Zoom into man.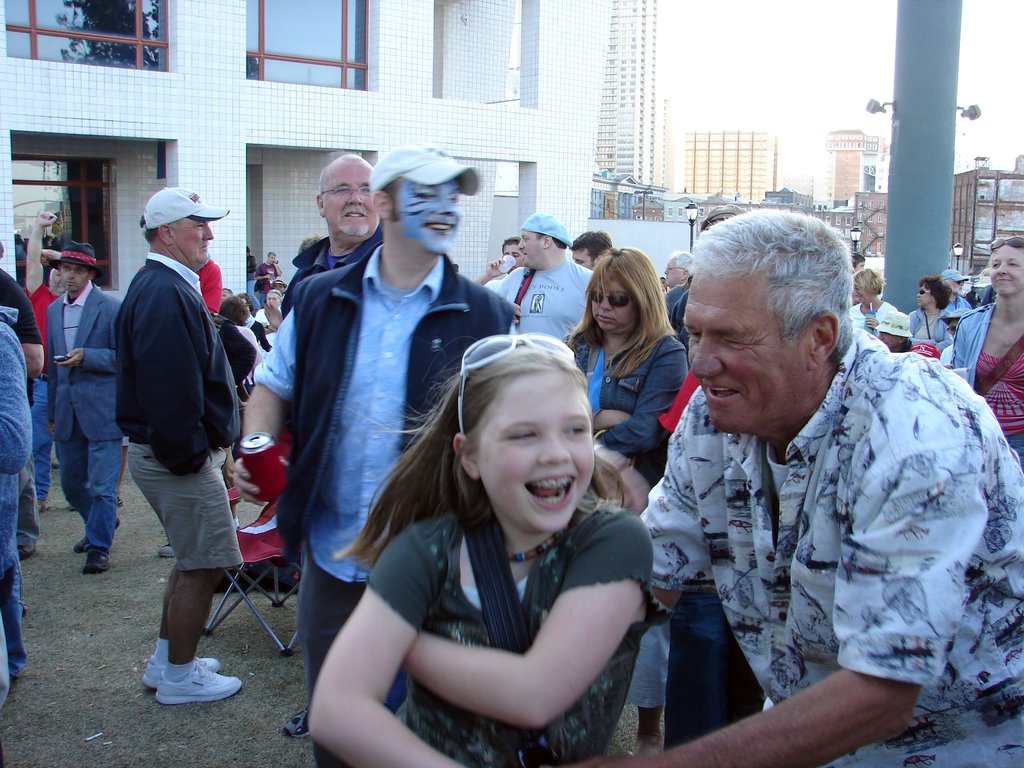
Zoom target: l=102, t=166, r=253, b=716.
